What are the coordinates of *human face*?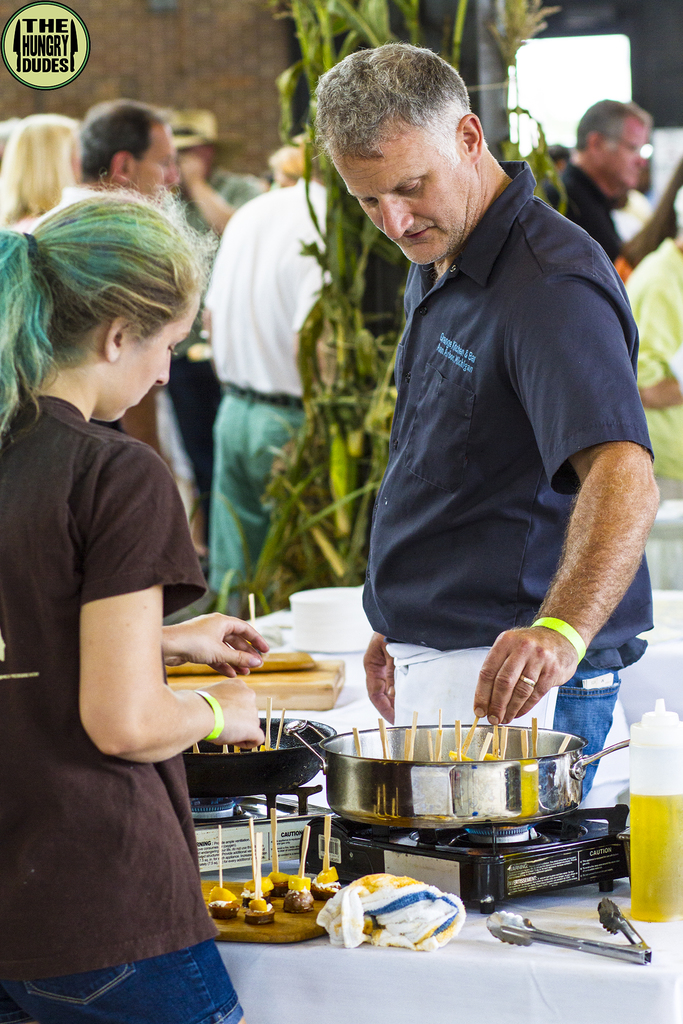
l=598, t=116, r=651, b=182.
